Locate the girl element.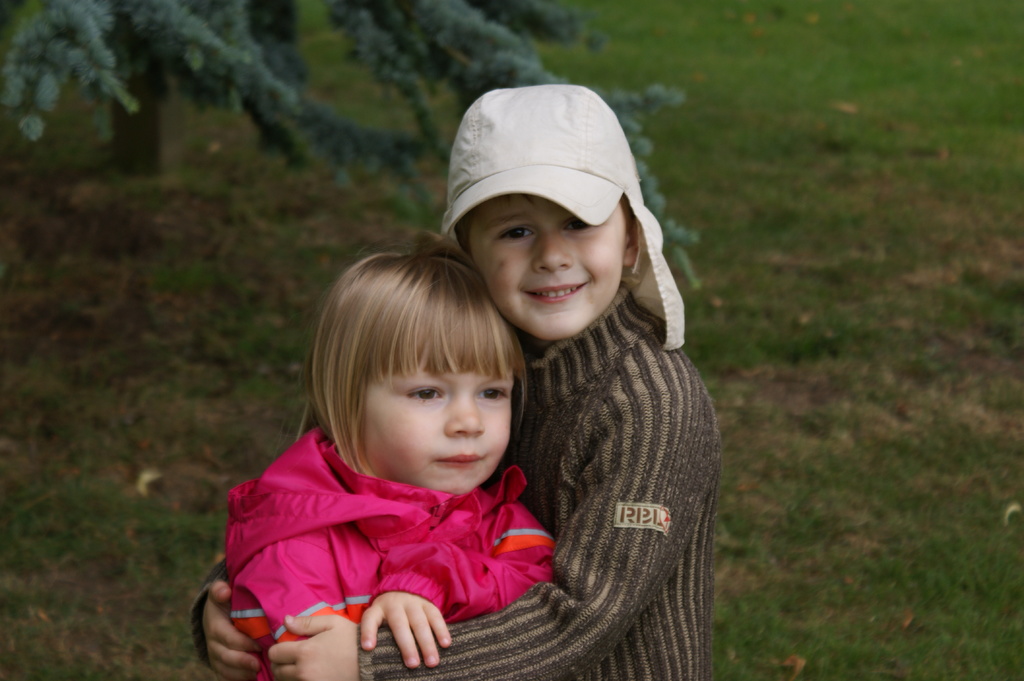
Element bbox: 192/85/712/680.
